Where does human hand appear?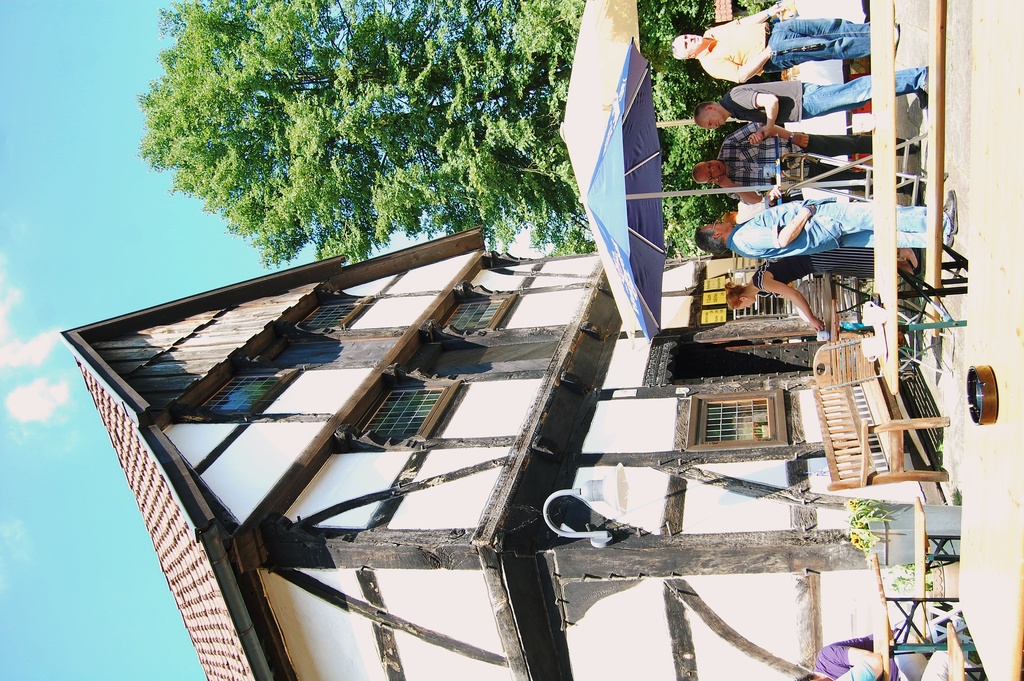
Appears at bbox(793, 132, 811, 150).
